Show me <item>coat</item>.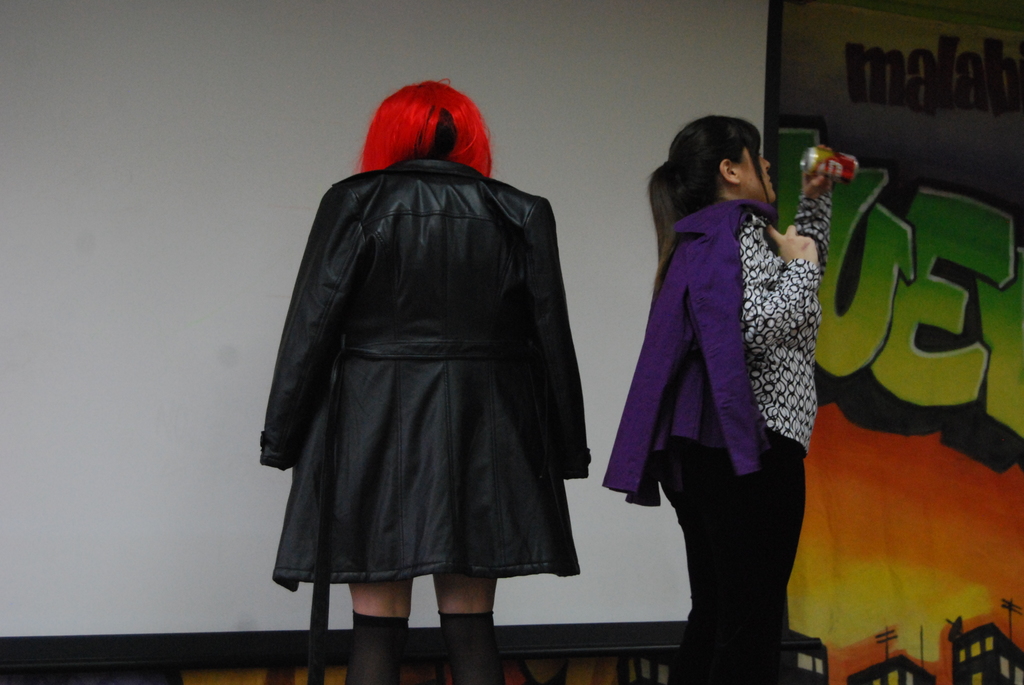
<item>coat</item> is here: <region>259, 160, 589, 591</region>.
